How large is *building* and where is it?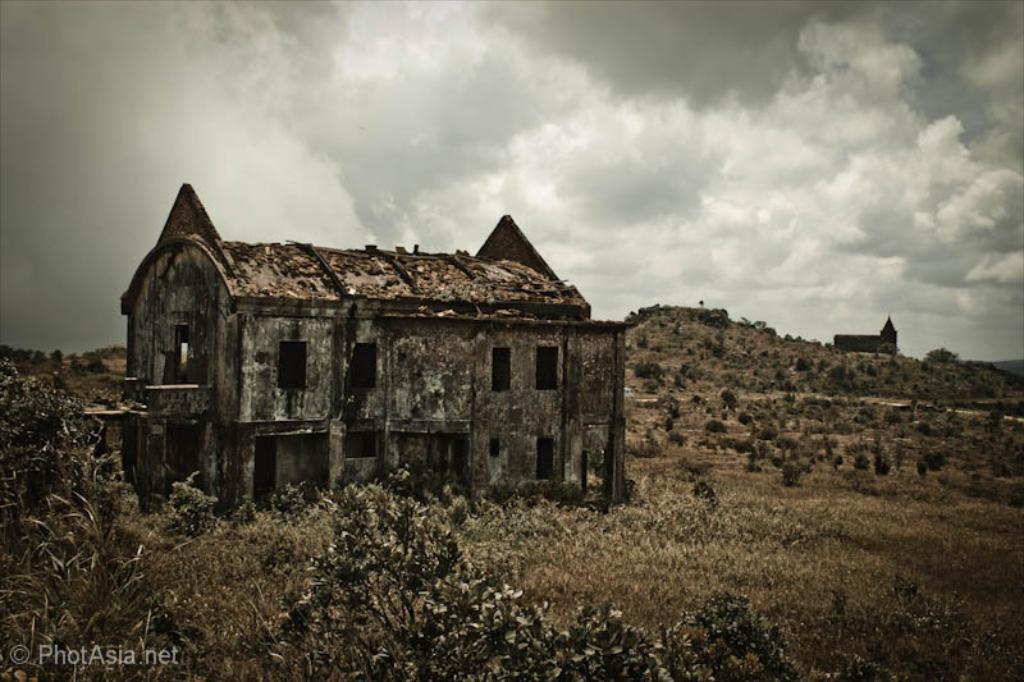
Bounding box: locate(828, 319, 896, 356).
